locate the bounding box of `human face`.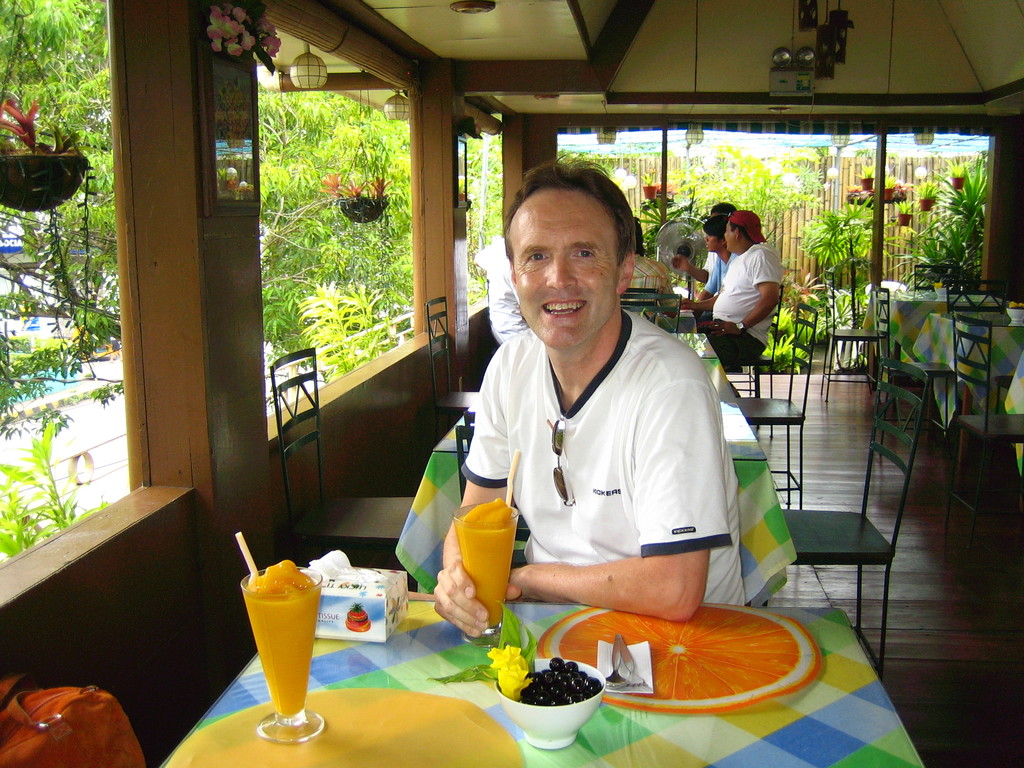
Bounding box: locate(513, 188, 617, 342).
